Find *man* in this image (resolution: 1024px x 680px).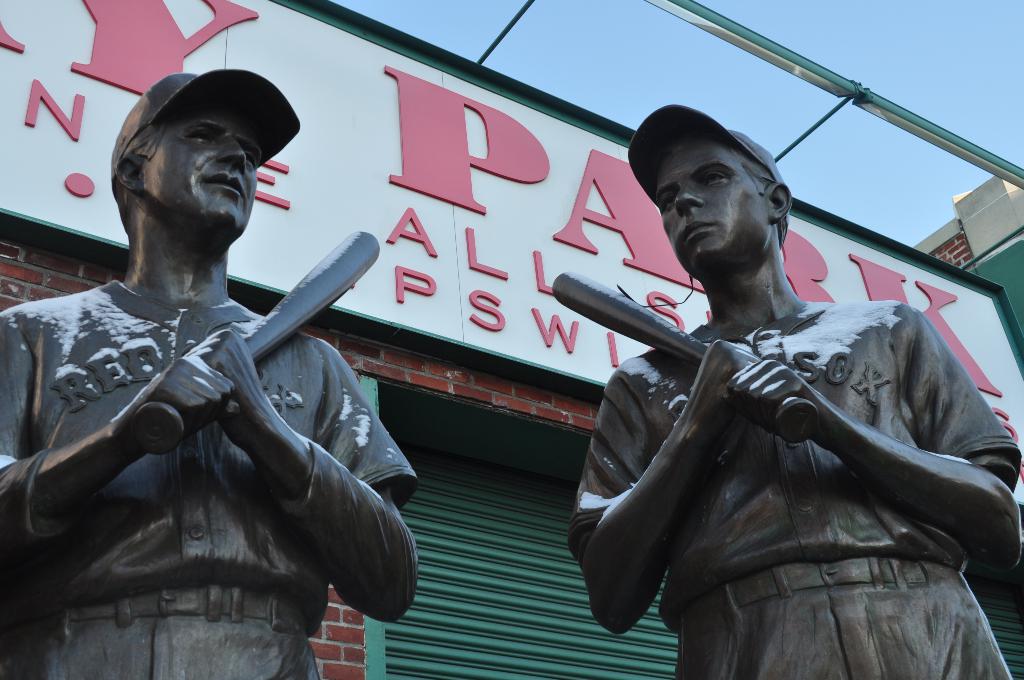
{"x1": 539, "y1": 141, "x2": 984, "y2": 679}.
